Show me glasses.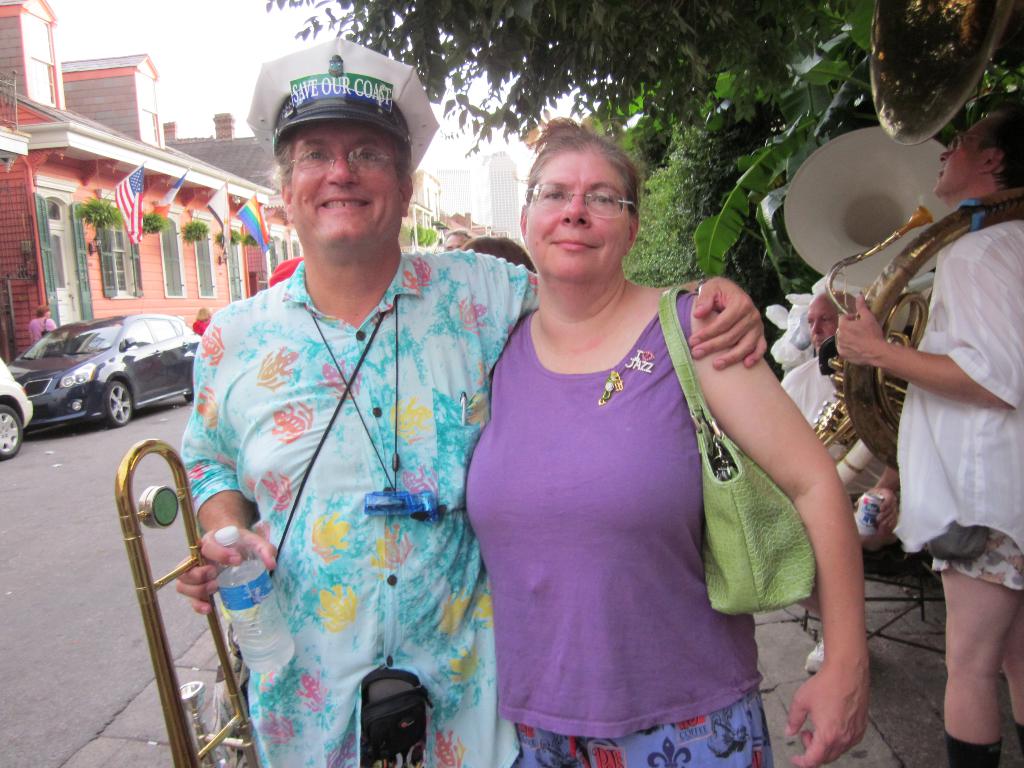
glasses is here: crop(520, 175, 646, 224).
